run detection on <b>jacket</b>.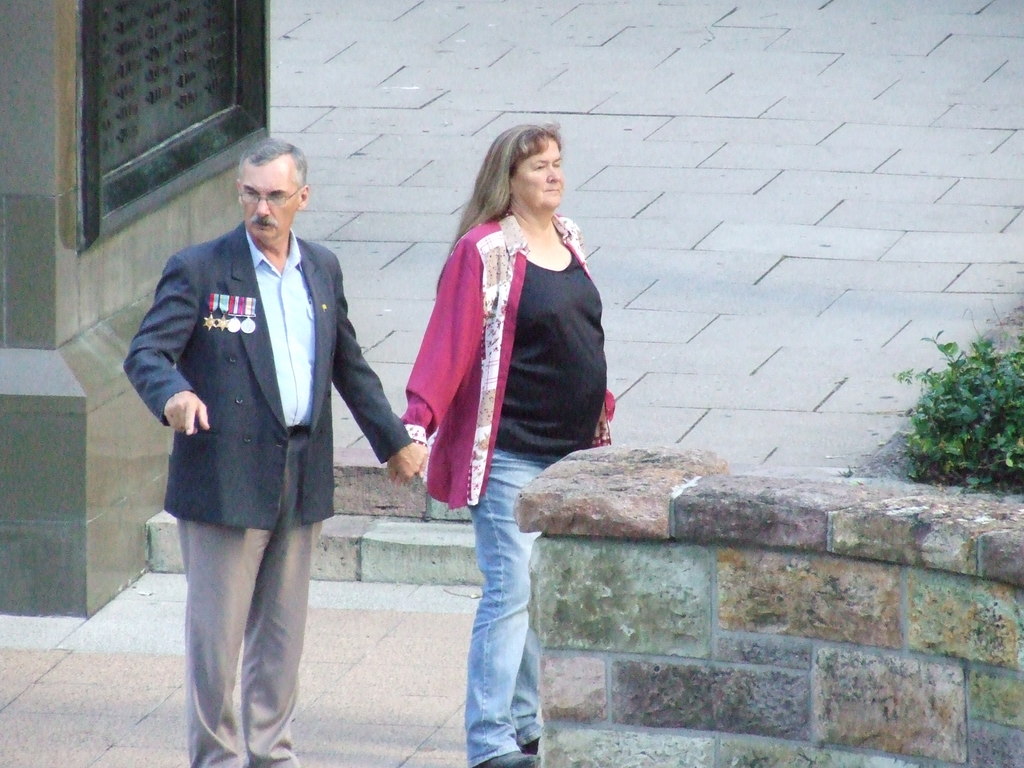
Result: locate(400, 222, 615, 462).
